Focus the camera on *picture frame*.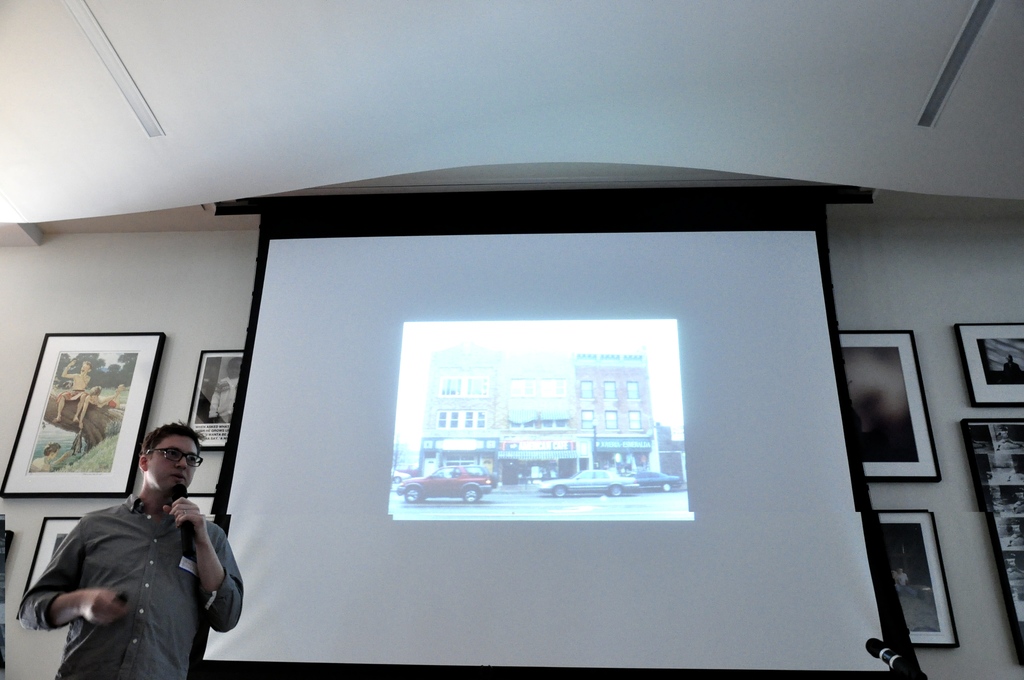
Focus region: x1=182 y1=349 x2=245 y2=455.
